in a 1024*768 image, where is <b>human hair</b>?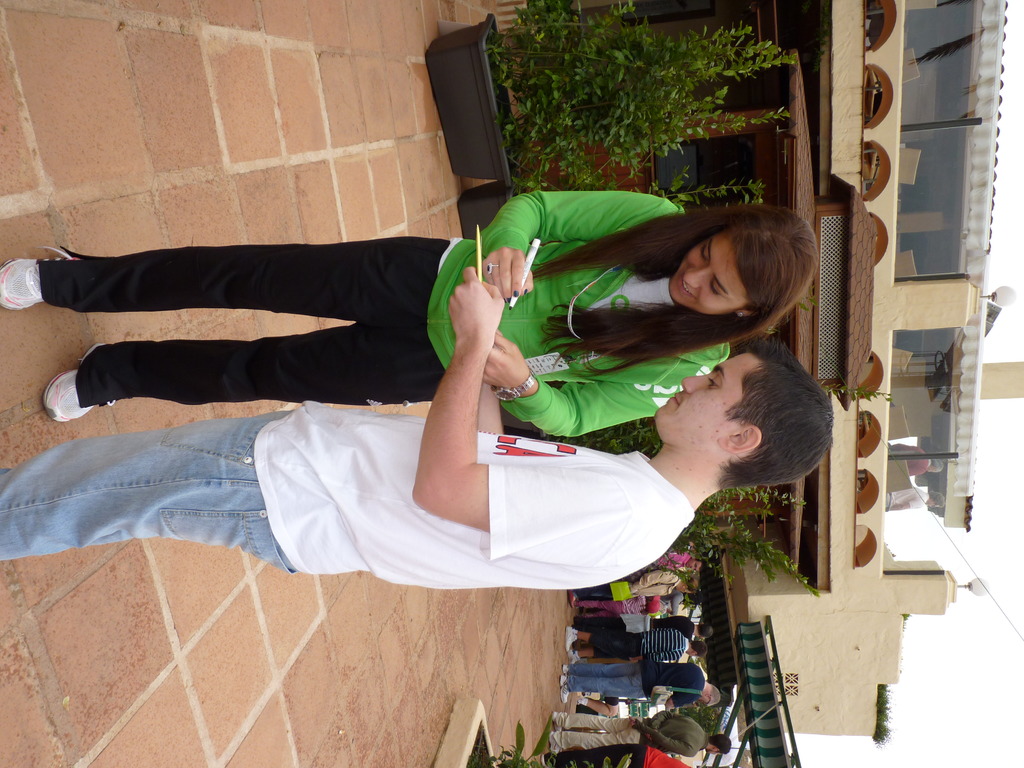
detection(690, 641, 707, 658).
